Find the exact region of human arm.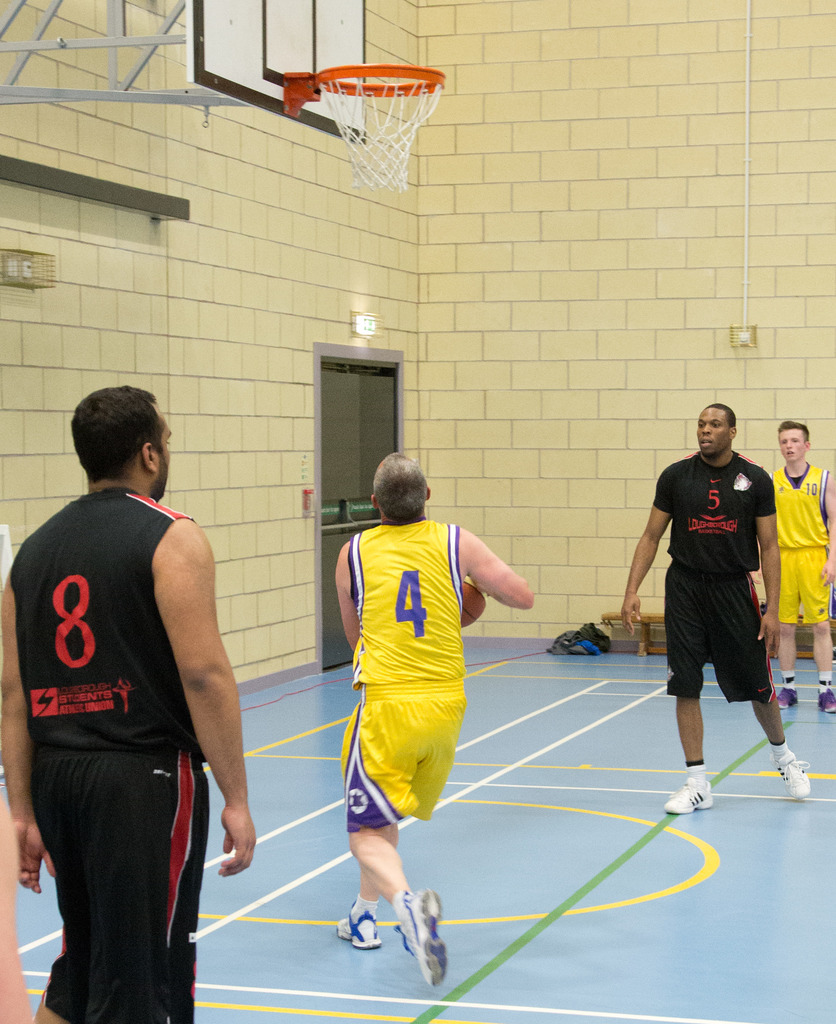
Exact region: 759:475:778:662.
